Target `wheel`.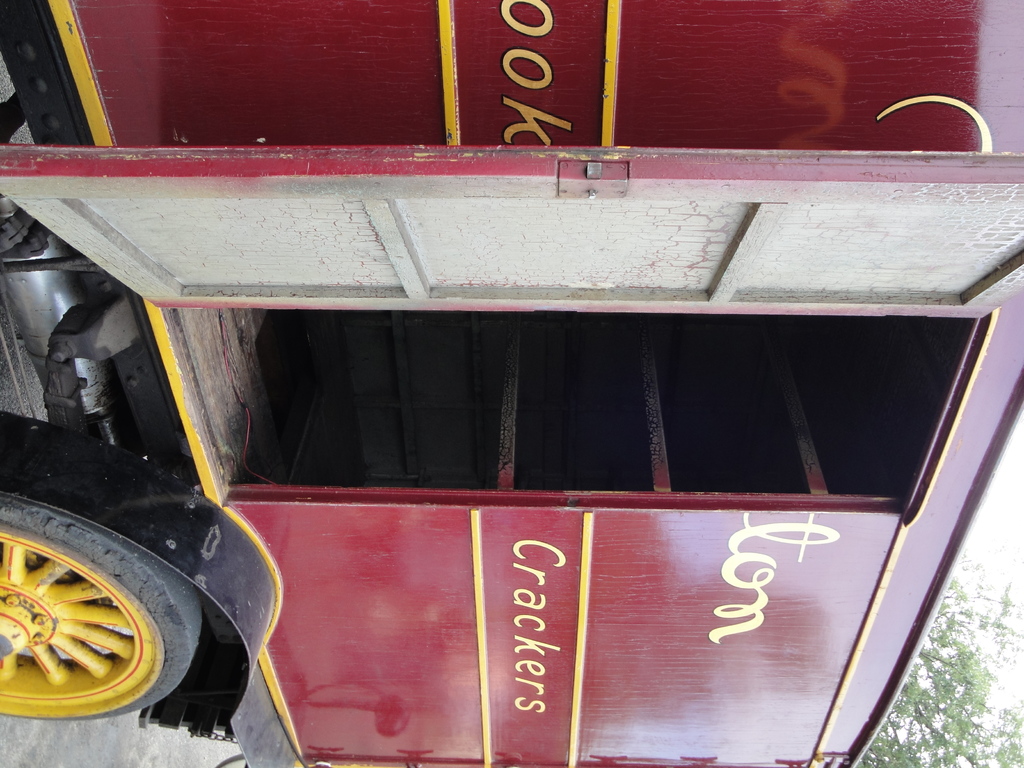
Target region: box=[0, 492, 179, 727].
